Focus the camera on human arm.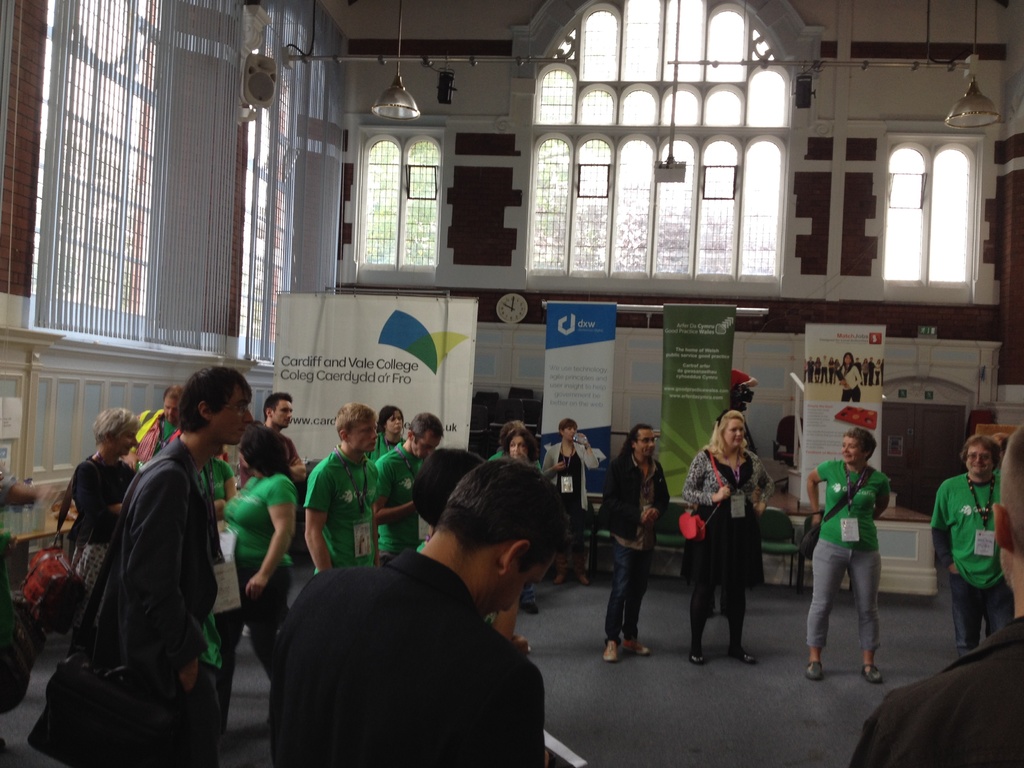
Focus region: box(214, 461, 239, 518).
